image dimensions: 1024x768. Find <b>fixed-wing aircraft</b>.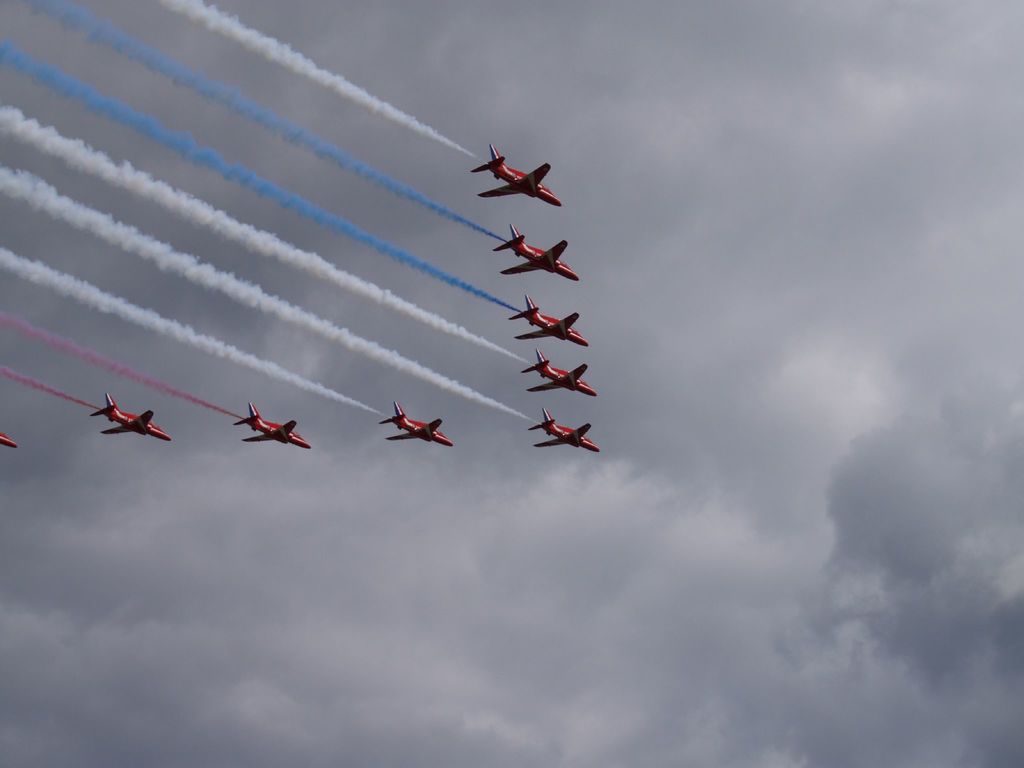
387,398,452,447.
